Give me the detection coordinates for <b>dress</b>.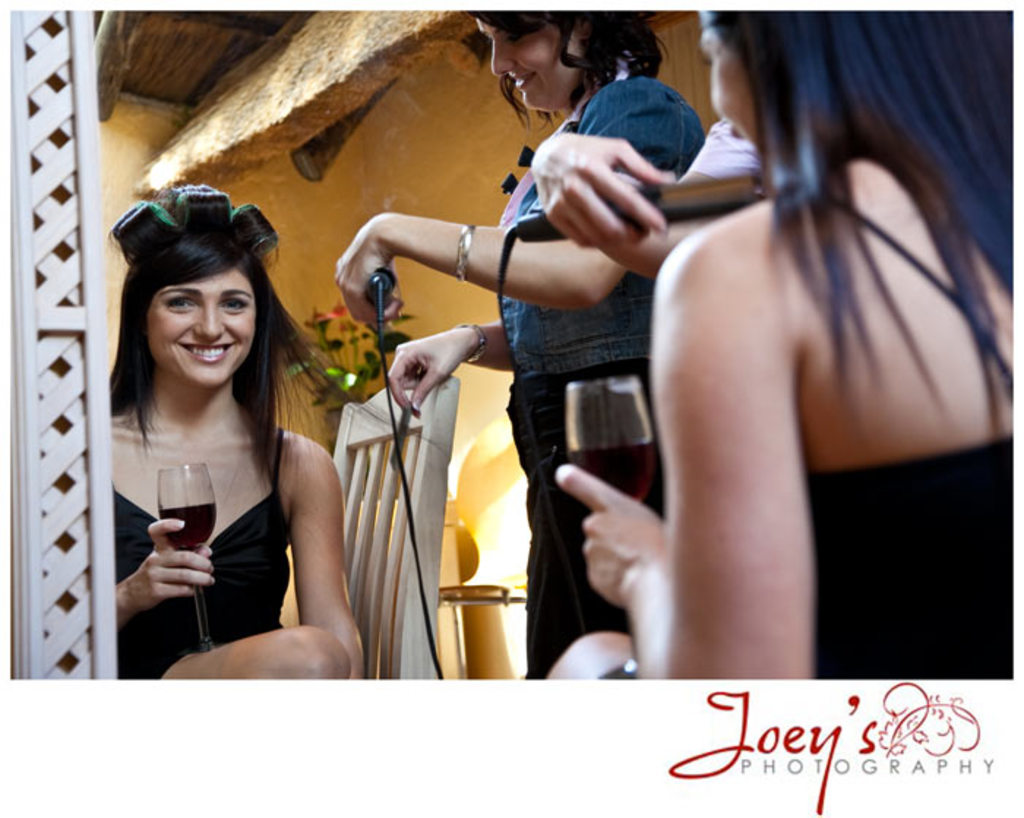
Rect(603, 181, 1023, 691).
